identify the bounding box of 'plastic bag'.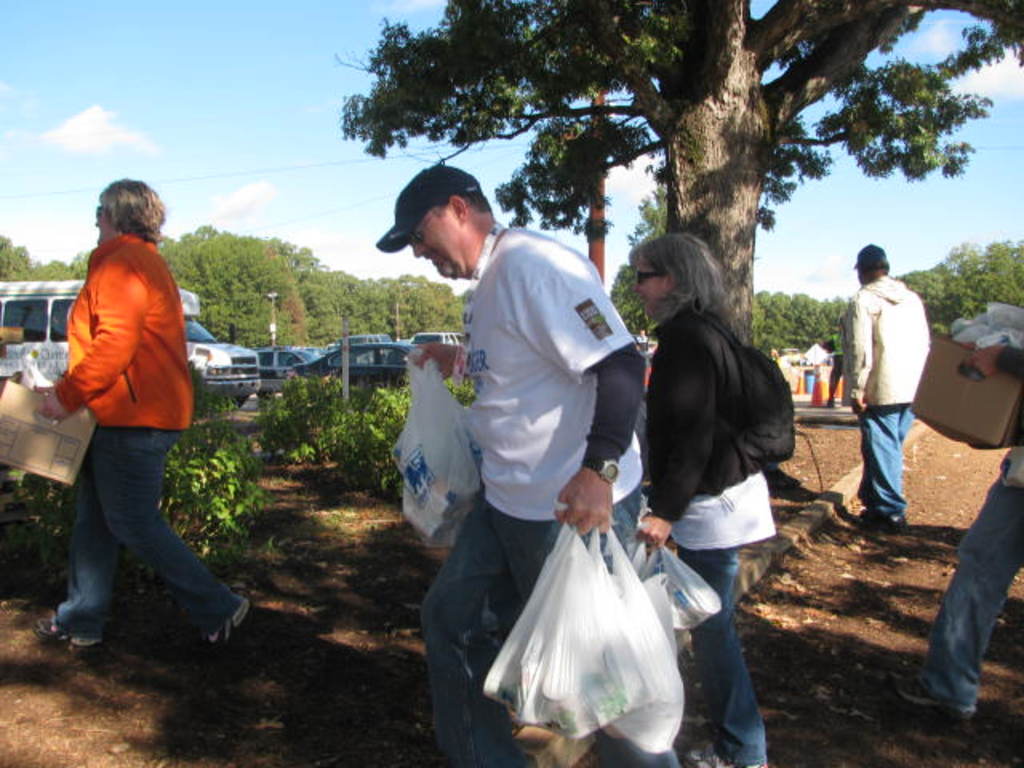
BBox(394, 350, 480, 541).
